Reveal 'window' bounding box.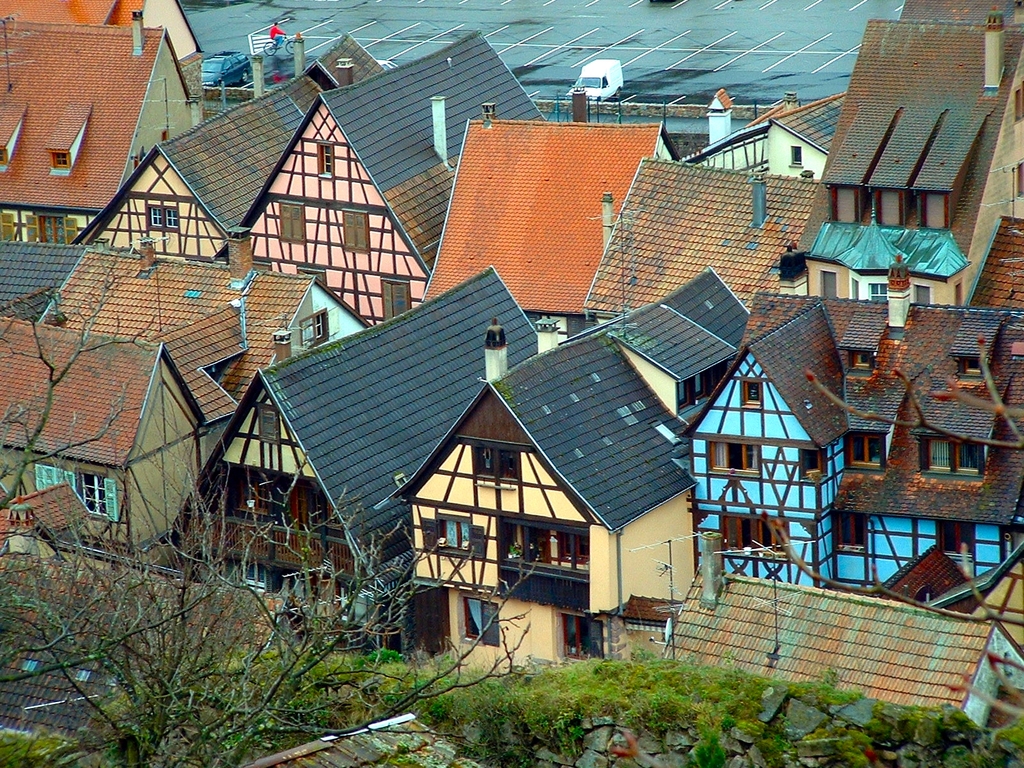
Revealed: bbox=[921, 191, 946, 226].
